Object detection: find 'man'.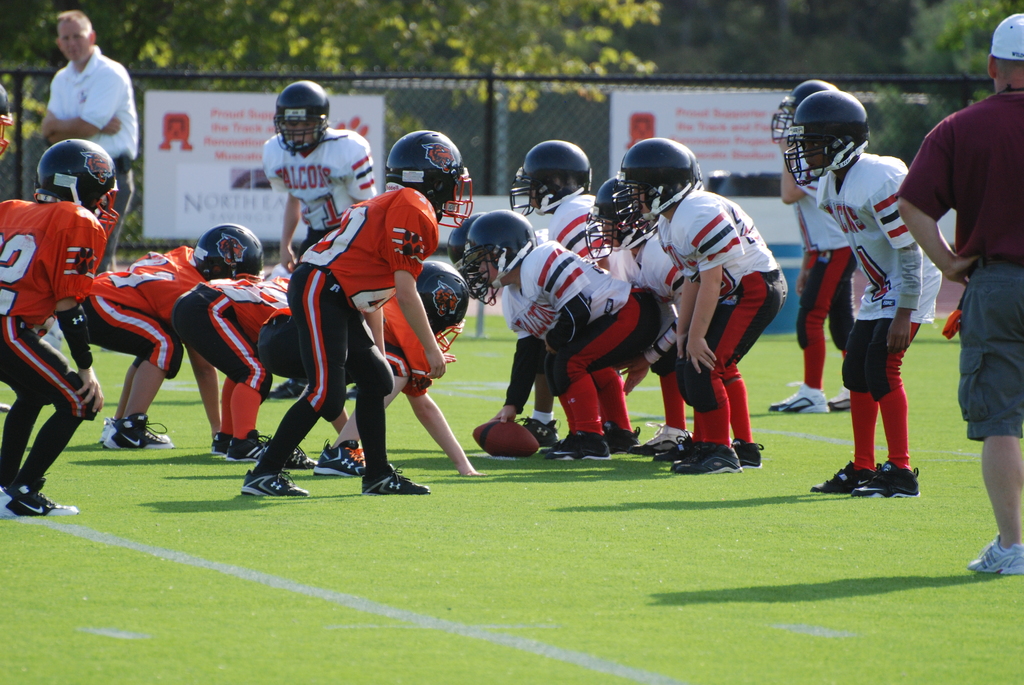
32 35 126 157.
